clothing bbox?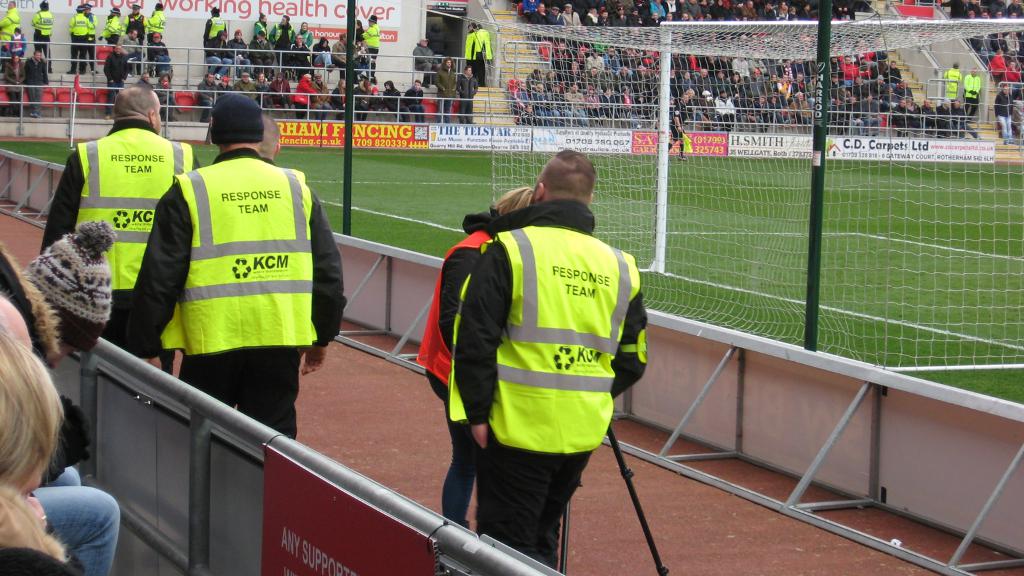
(left=5, top=57, right=21, bottom=110)
